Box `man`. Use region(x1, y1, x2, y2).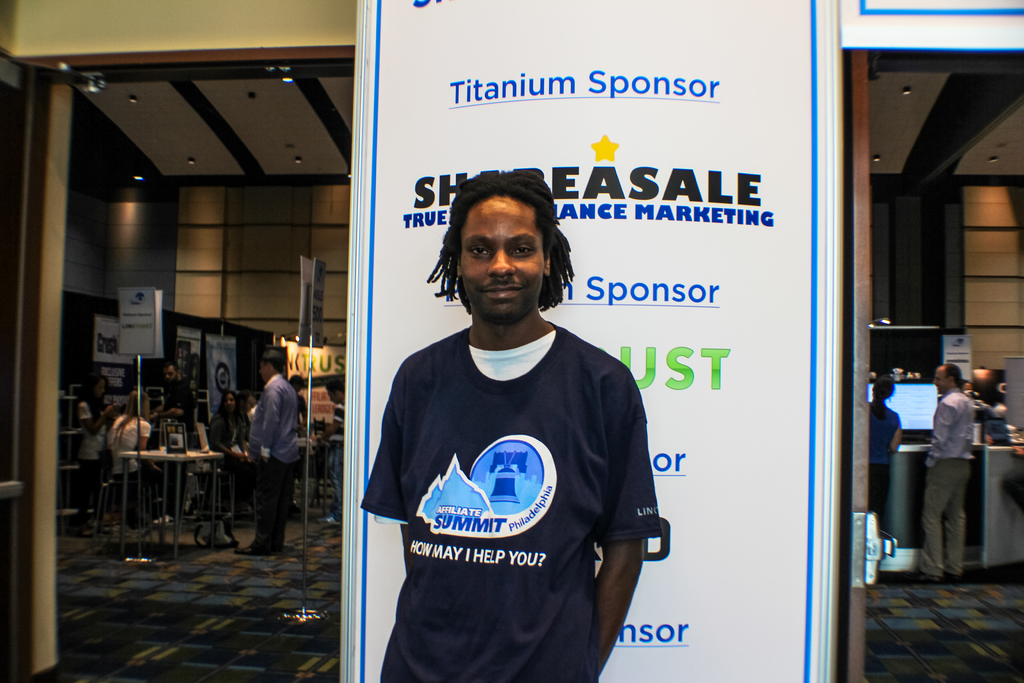
region(363, 174, 668, 669).
